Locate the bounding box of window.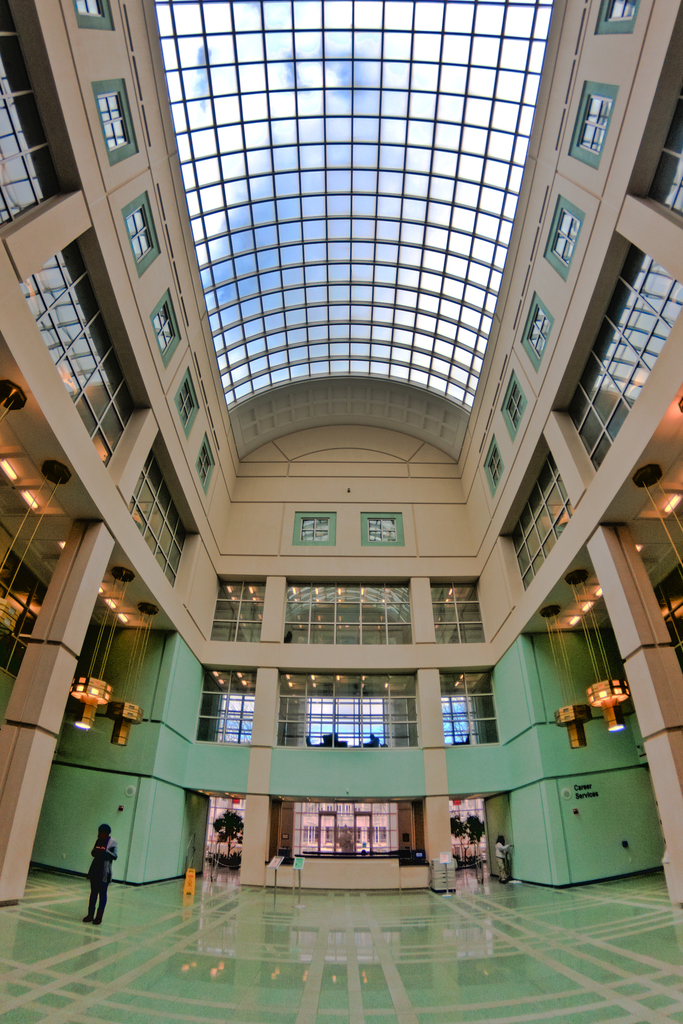
Bounding box: bbox=[551, 213, 577, 264].
